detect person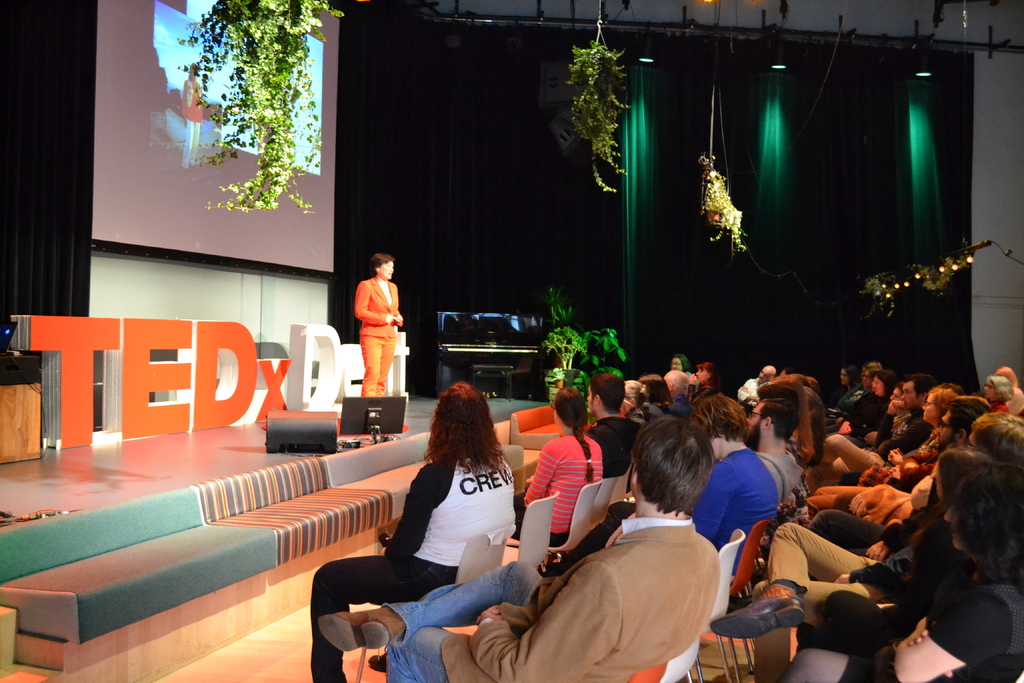
[left=314, top=411, right=730, bottom=682]
